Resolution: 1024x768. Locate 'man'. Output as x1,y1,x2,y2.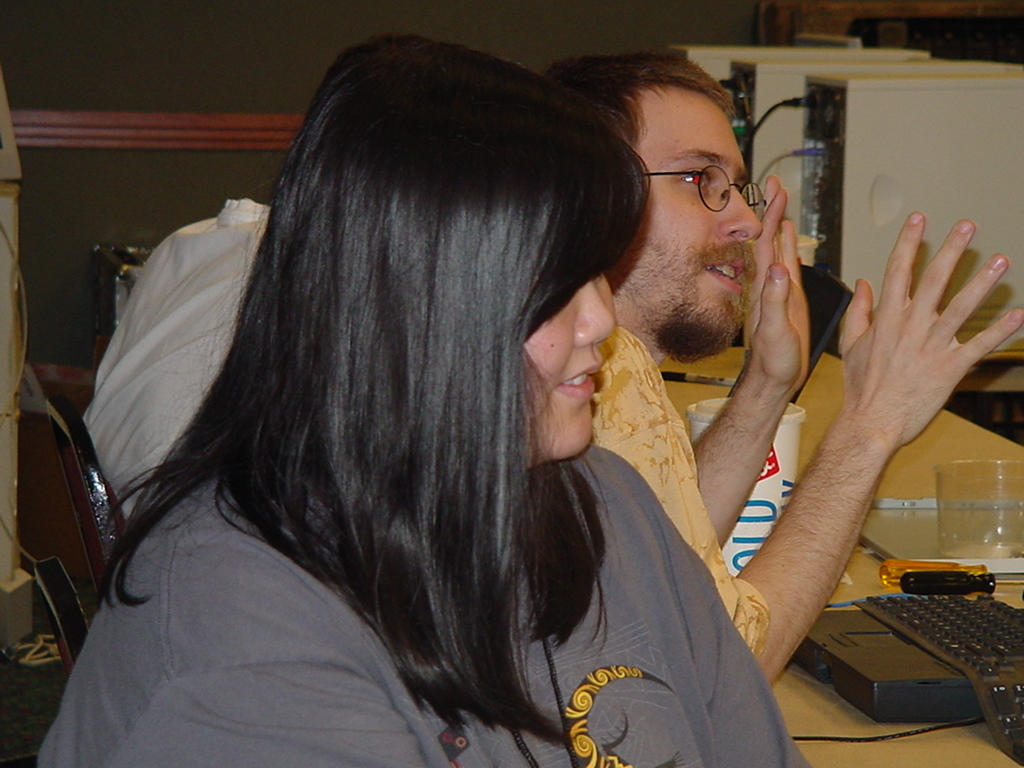
532,67,860,634.
